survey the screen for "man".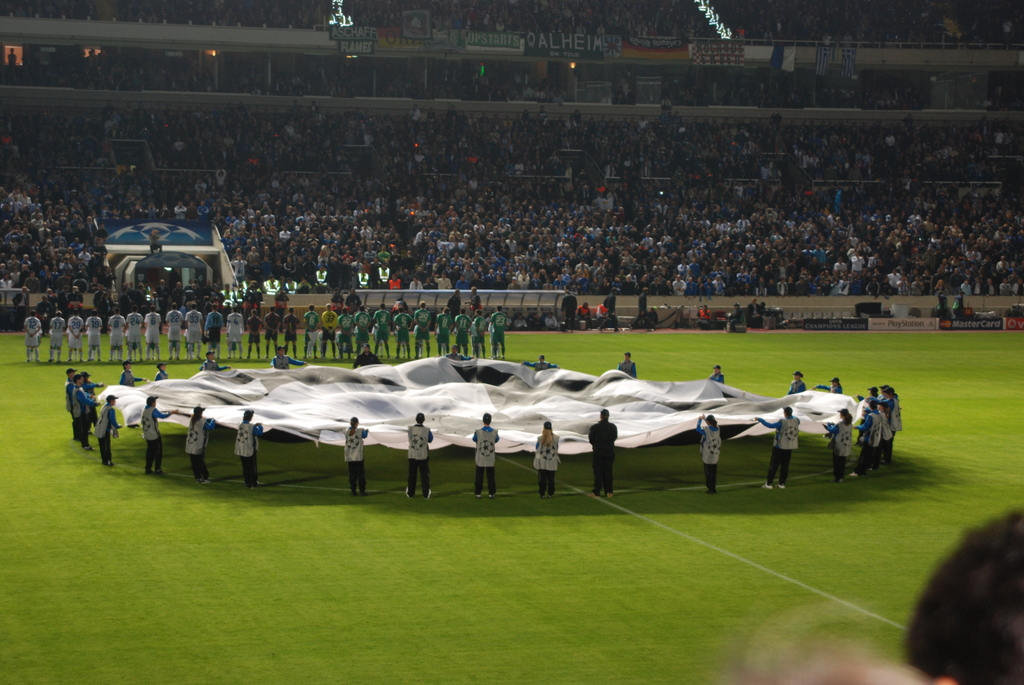
Survey found: detection(707, 365, 733, 391).
